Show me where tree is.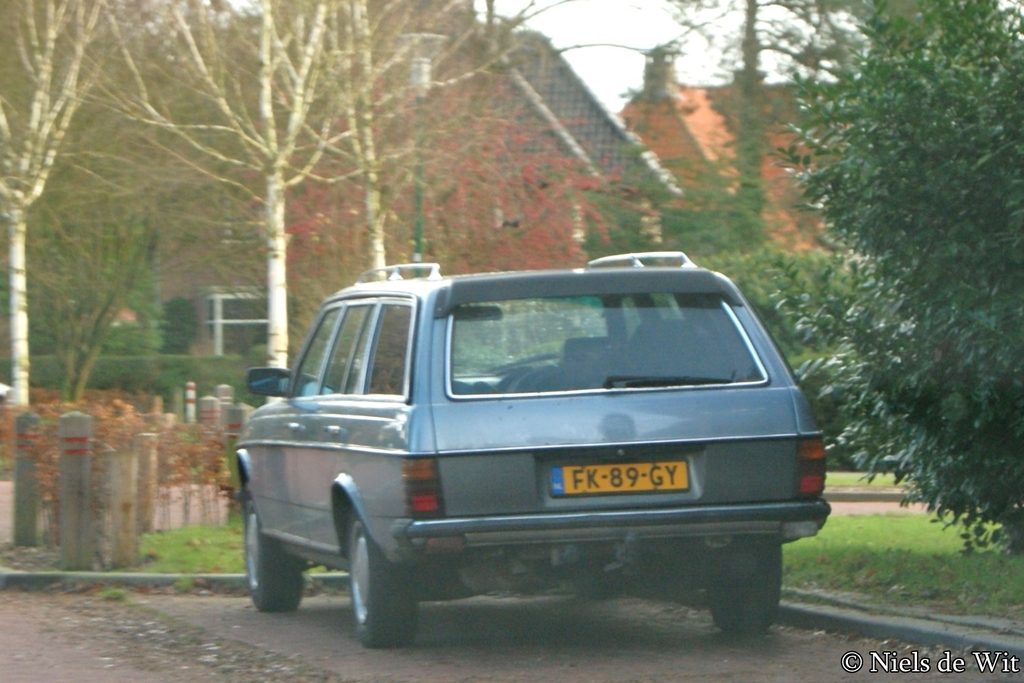
tree is at select_region(698, 0, 1023, 577).
